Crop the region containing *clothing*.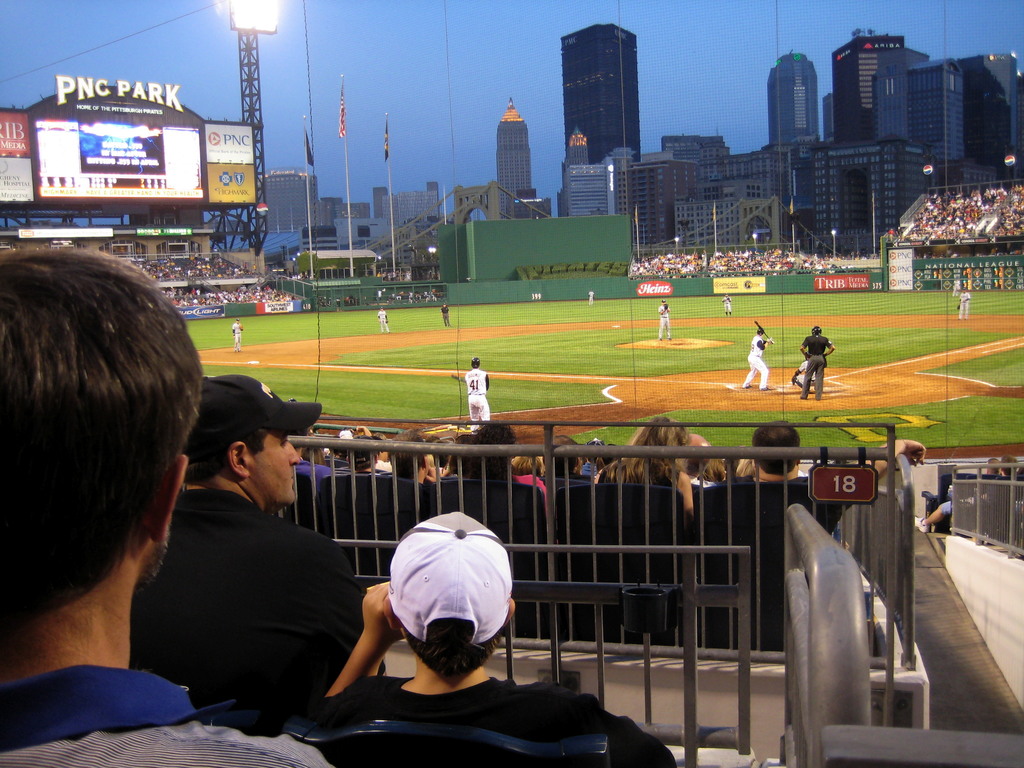
Crop region: (left=463, top=367, right=490, bottom=433).
